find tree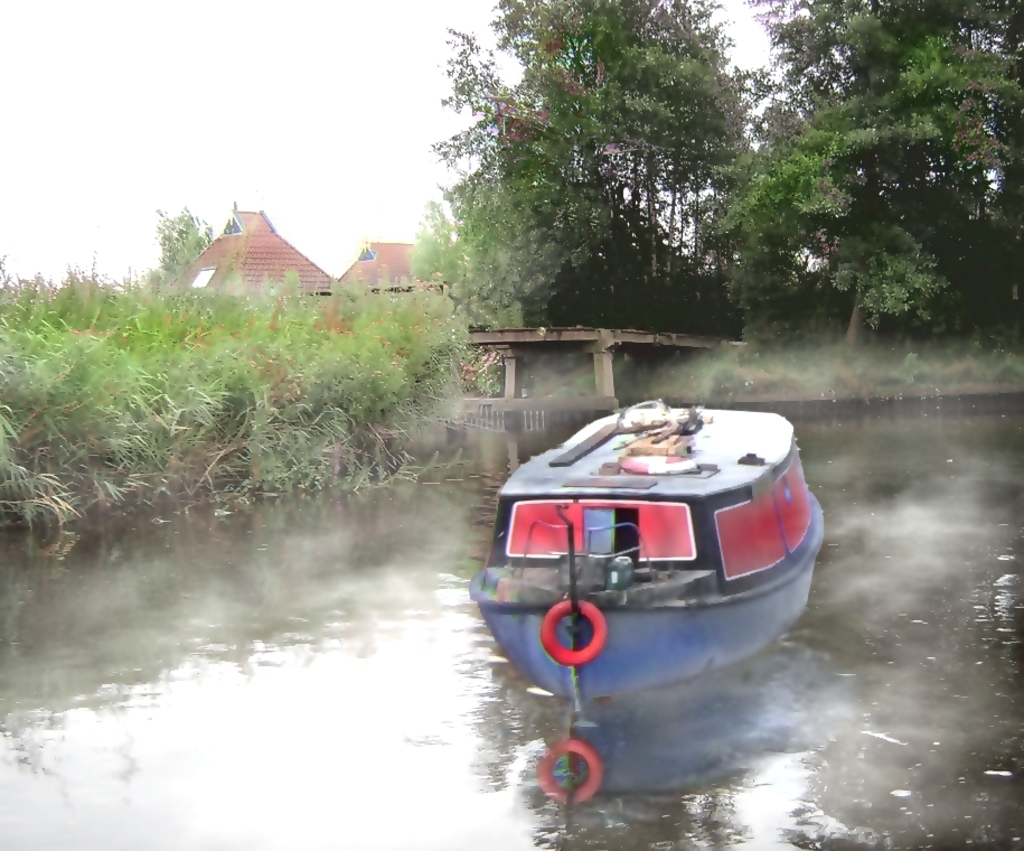
154:205:215:279
